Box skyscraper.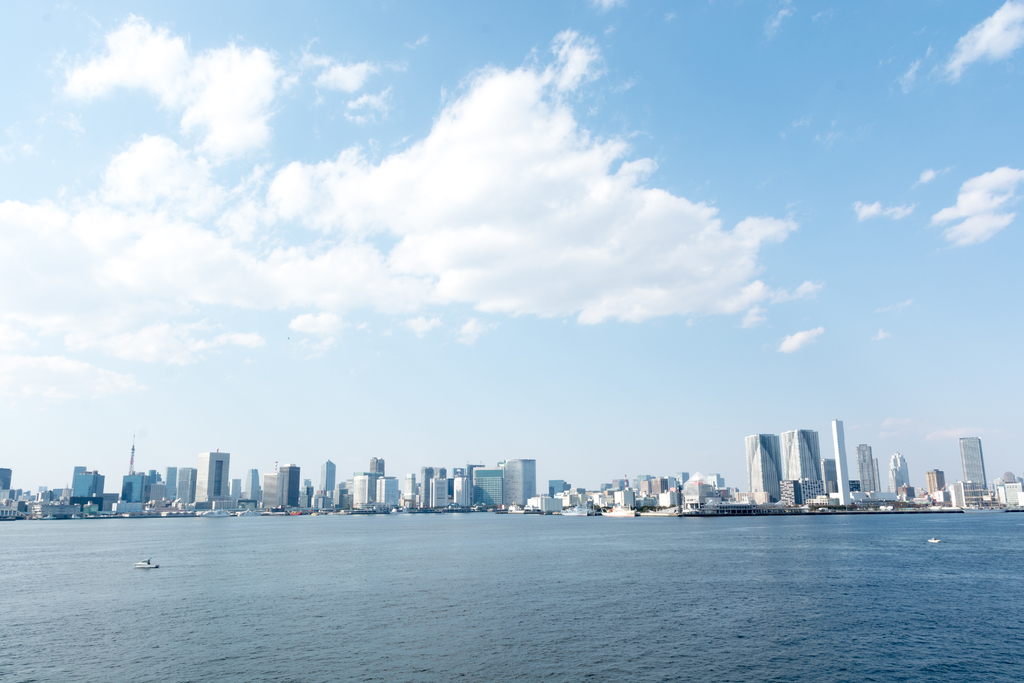
(746,434,781,500).
